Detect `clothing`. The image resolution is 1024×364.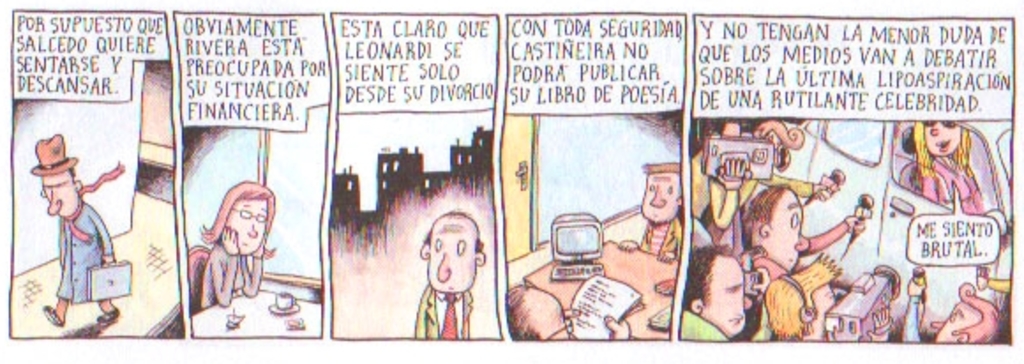
[x1=410, y1=288, x2=473, y2=339].
